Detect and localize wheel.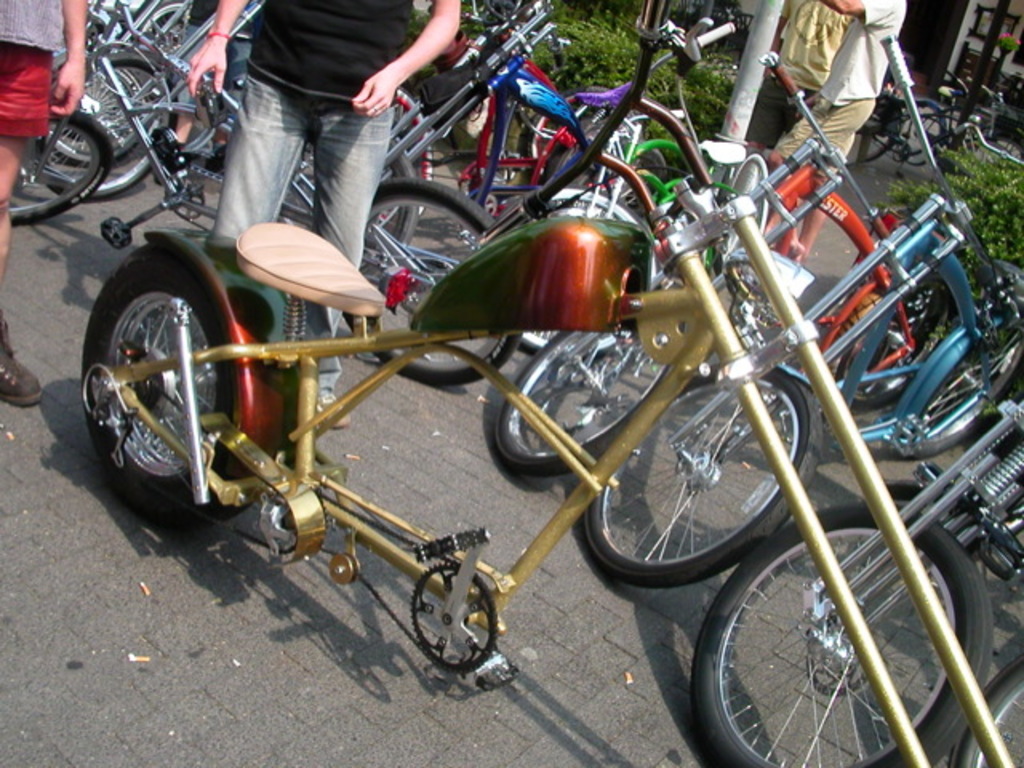
Localized at BBox(37, 59, 176, 205).
